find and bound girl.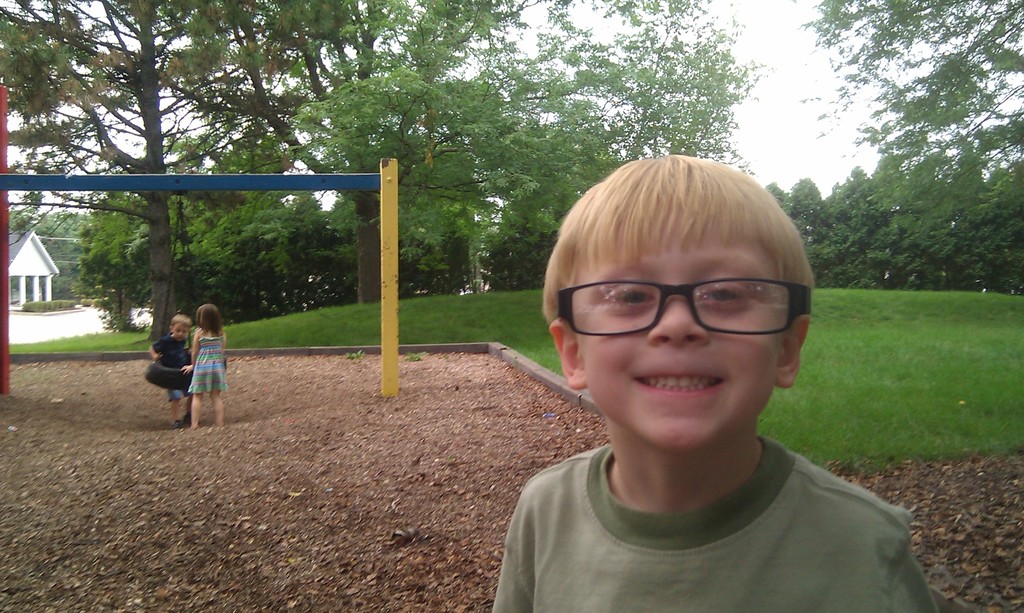
Bound: select_region(185, 307, 227, 426).
